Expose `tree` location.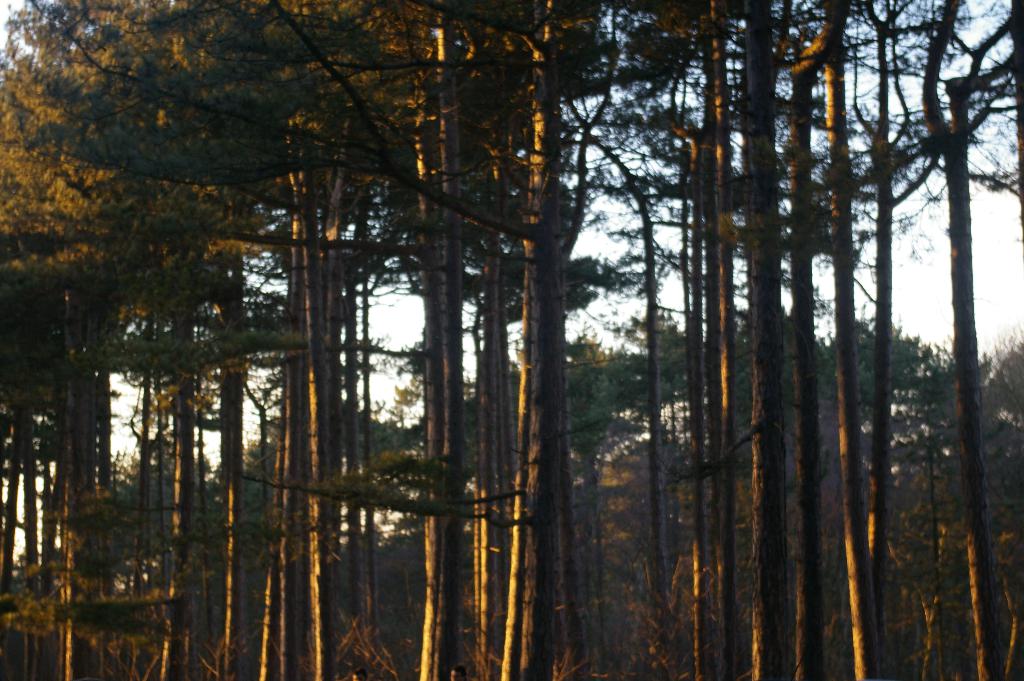
Exposed at 611,295,705,680.
